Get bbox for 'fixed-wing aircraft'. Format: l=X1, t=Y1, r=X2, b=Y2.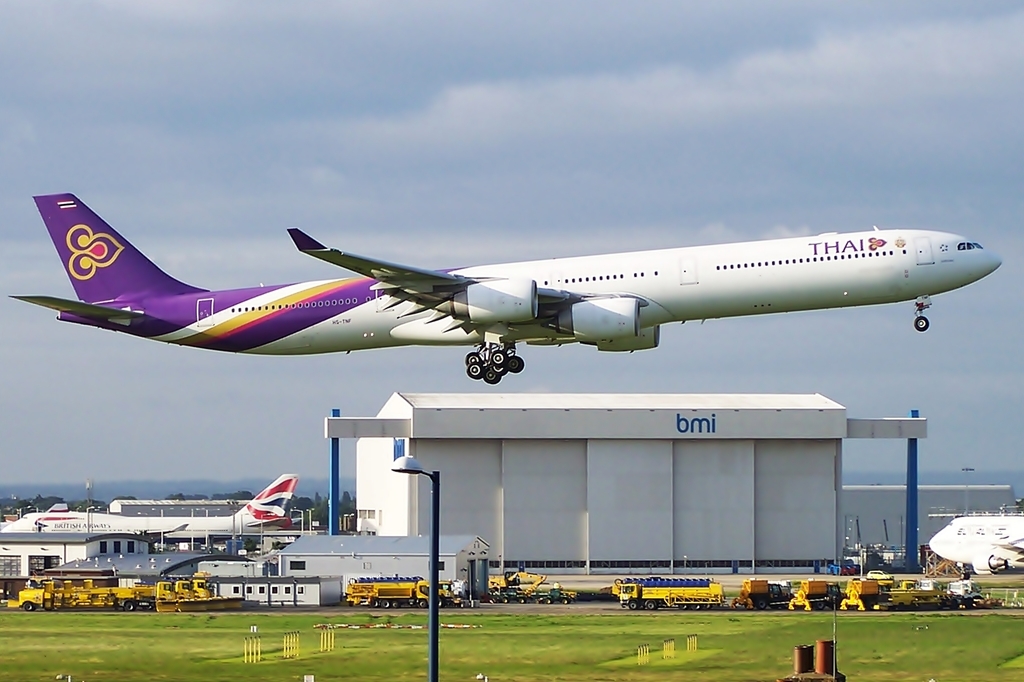
l=1, t=476, r=305, b=548.
